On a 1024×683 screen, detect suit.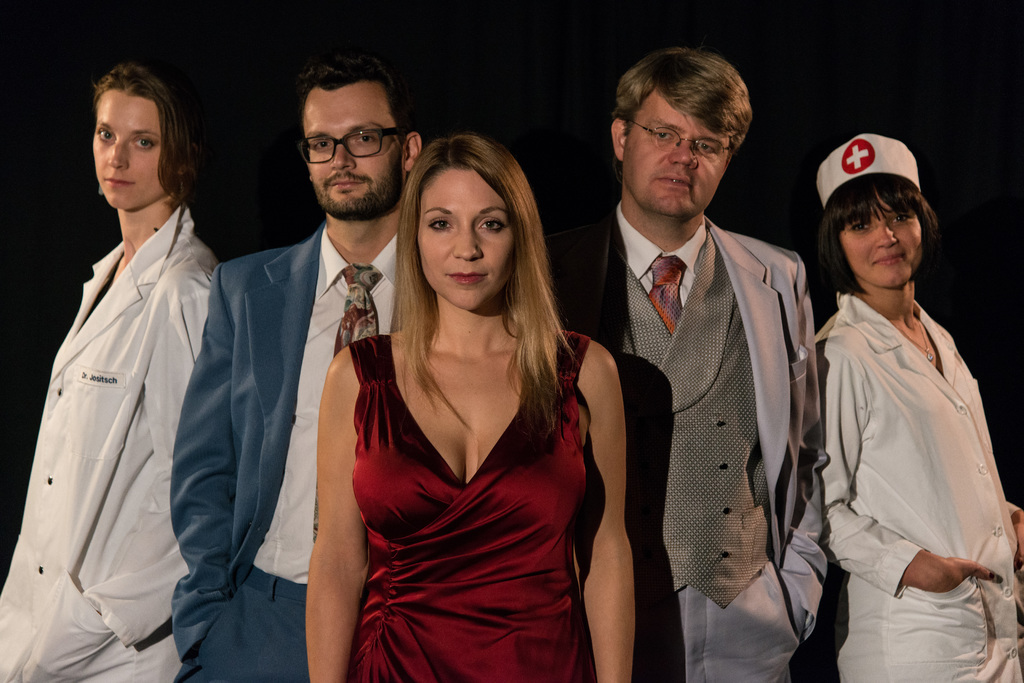
bbox(586, 93, 833, 682).
